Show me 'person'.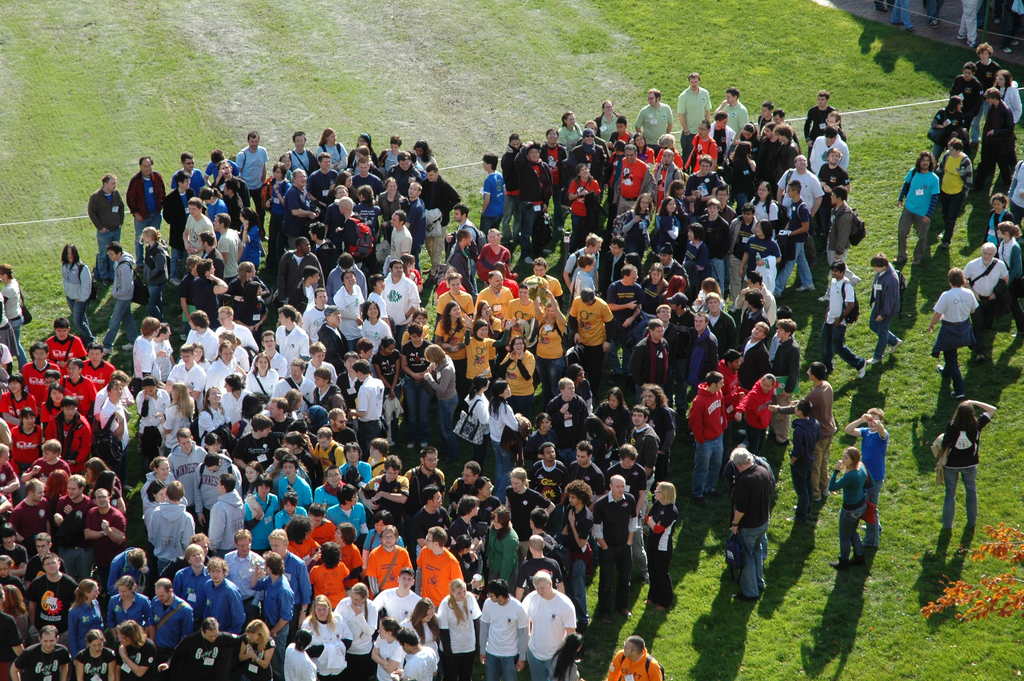
'person' is here: (294, 497, 340, 545).
